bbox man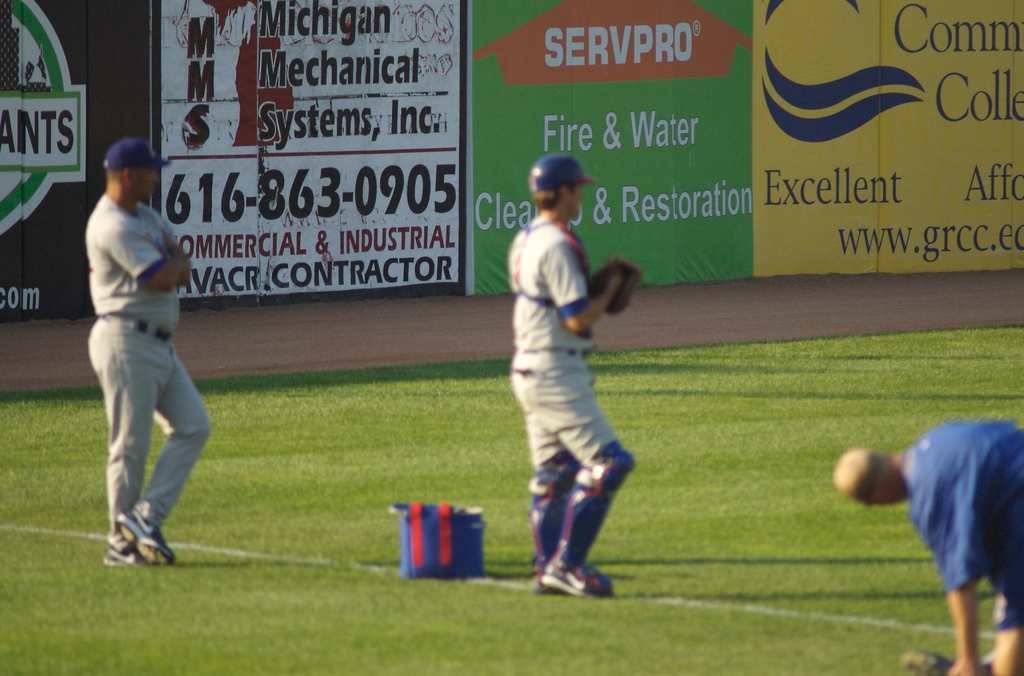
region(71, 131, 215, 574)
